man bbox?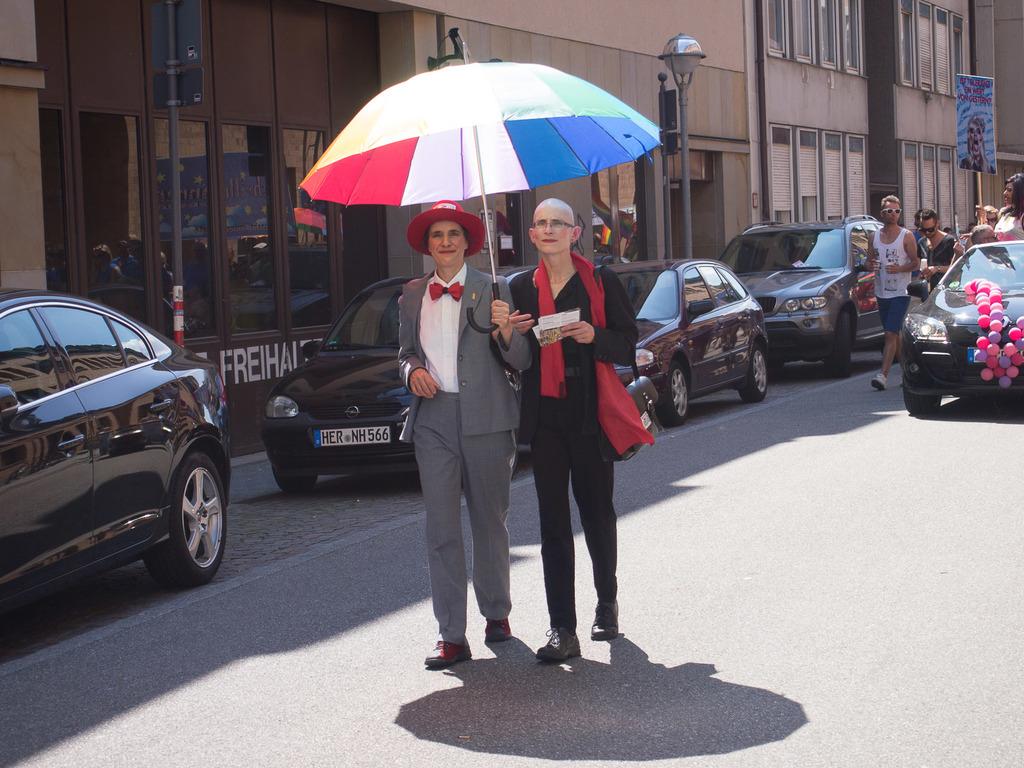
[left=384, top=164, right=537, bottom=676]
